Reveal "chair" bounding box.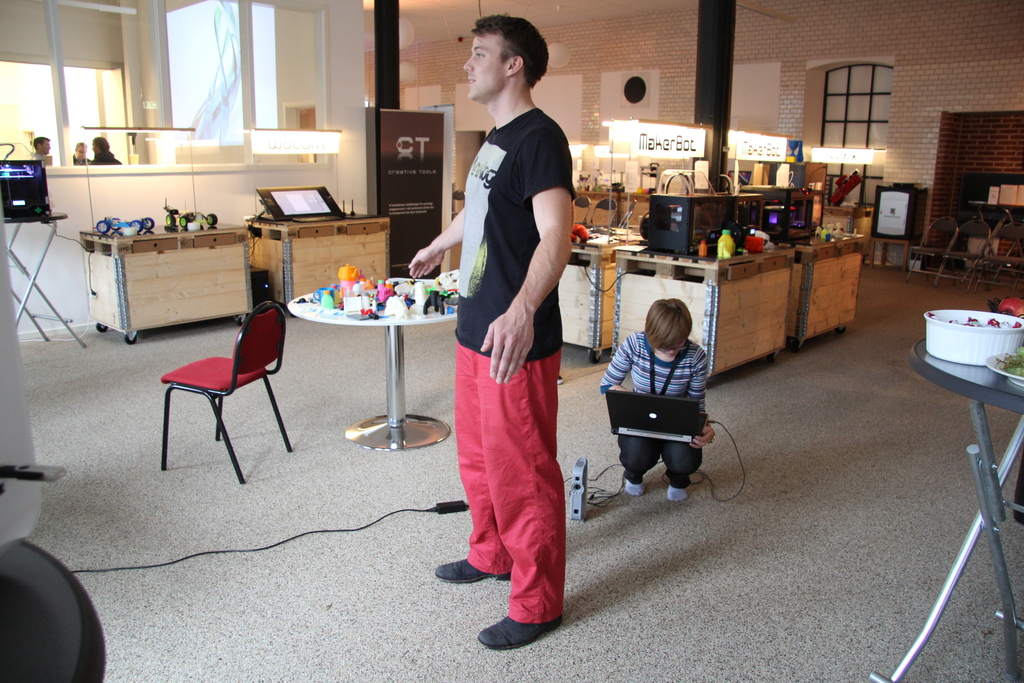
Revealed: {"left": 590, "top": 197, "right": 625, "bottom": 229}.
